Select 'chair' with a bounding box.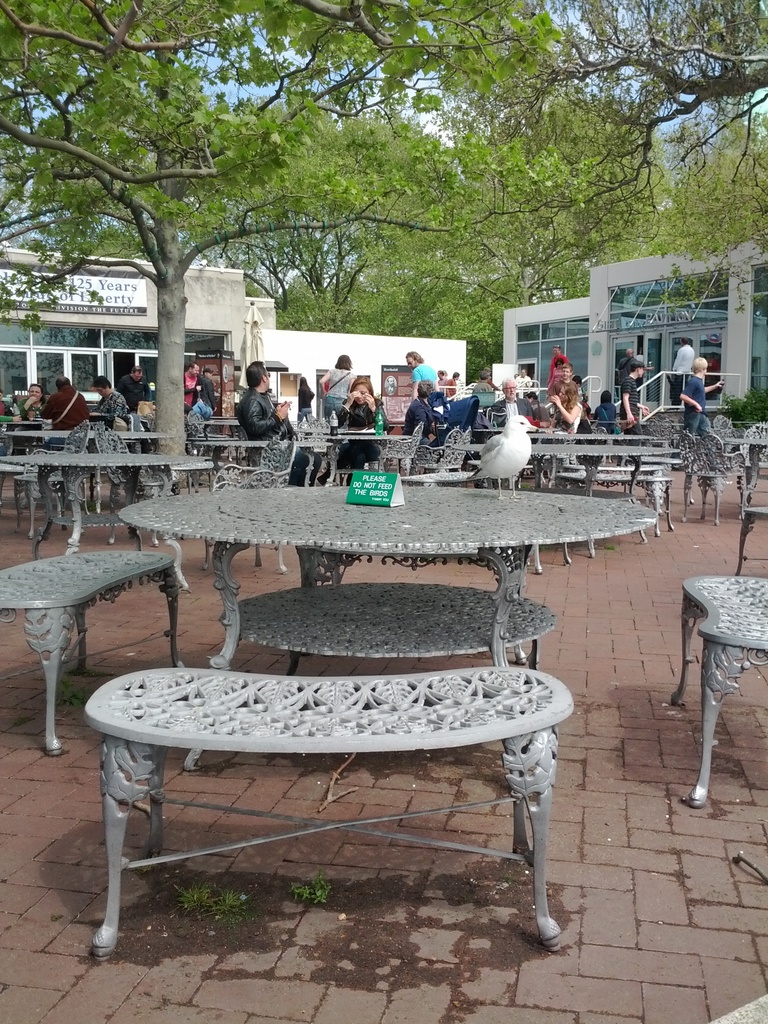
[15,417,90,538].
